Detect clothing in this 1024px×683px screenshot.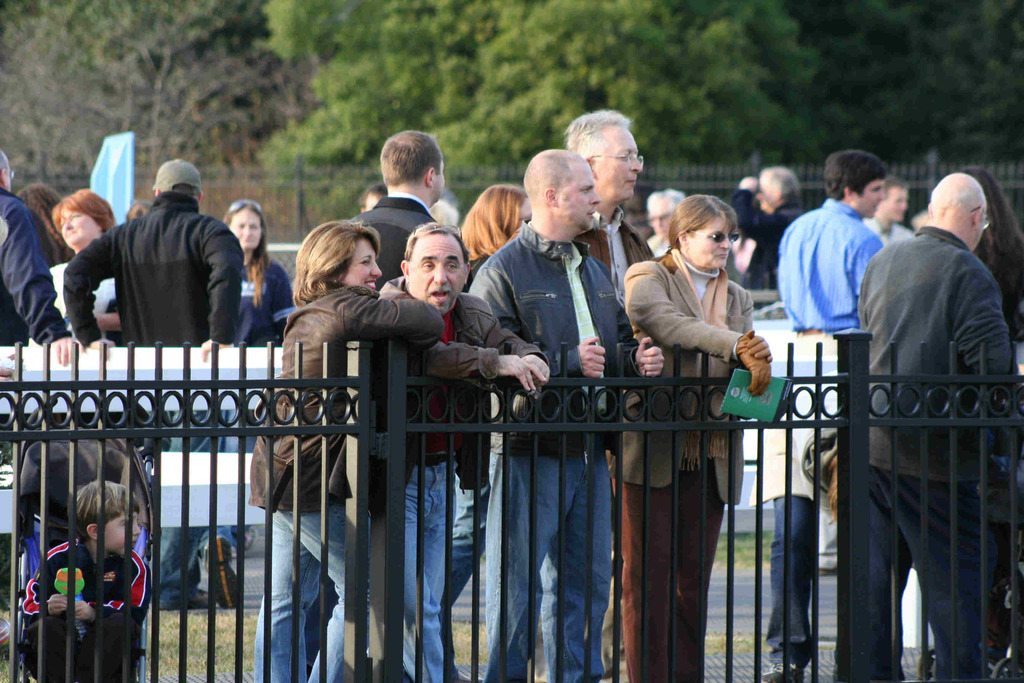
Detection: <box>0,177,57,344</box>.
